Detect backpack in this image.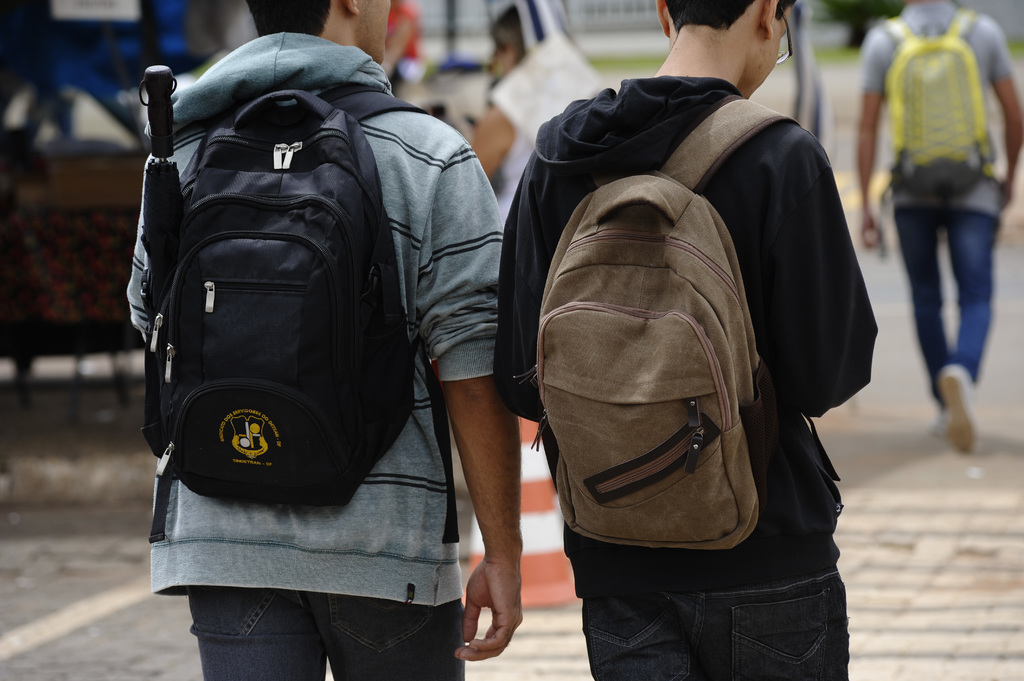
Detection: <box>150,87,461,544</box>.
